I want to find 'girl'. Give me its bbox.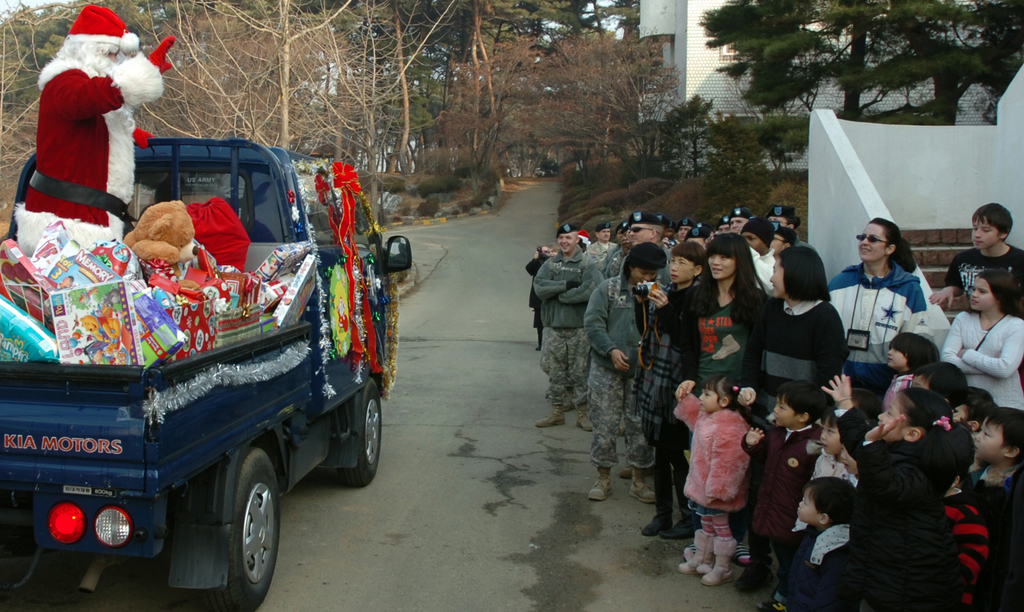
[673, 236, 767, 568].
